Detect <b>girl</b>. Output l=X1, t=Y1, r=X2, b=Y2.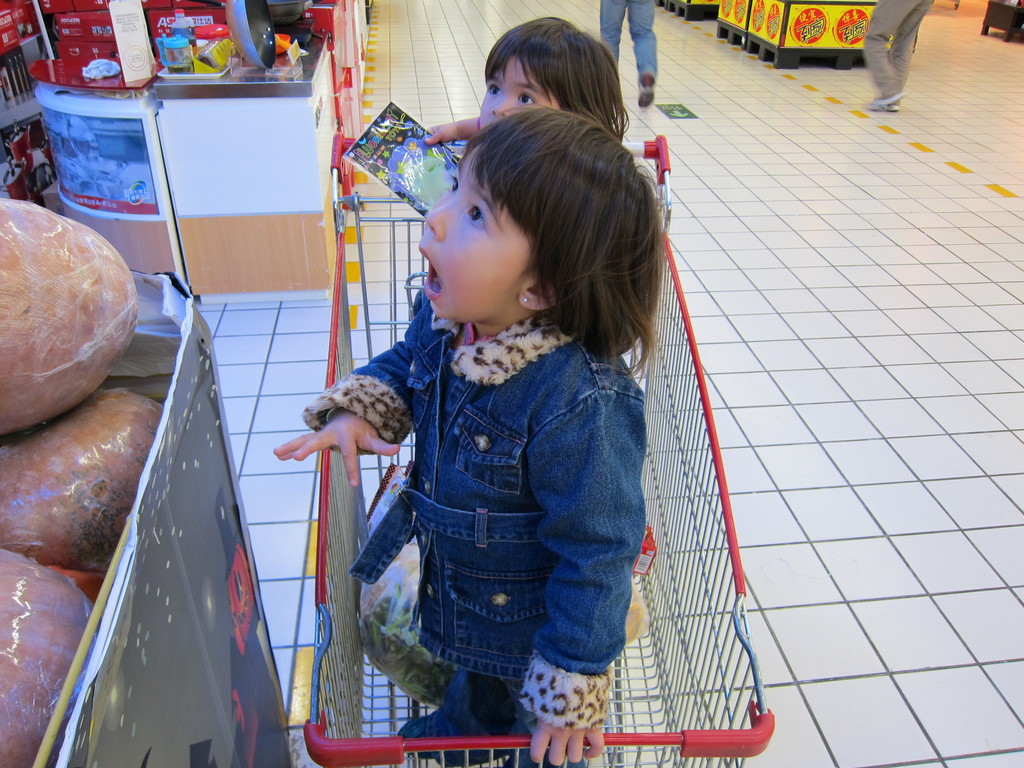
l=420, t=15, r=633, b=154.
